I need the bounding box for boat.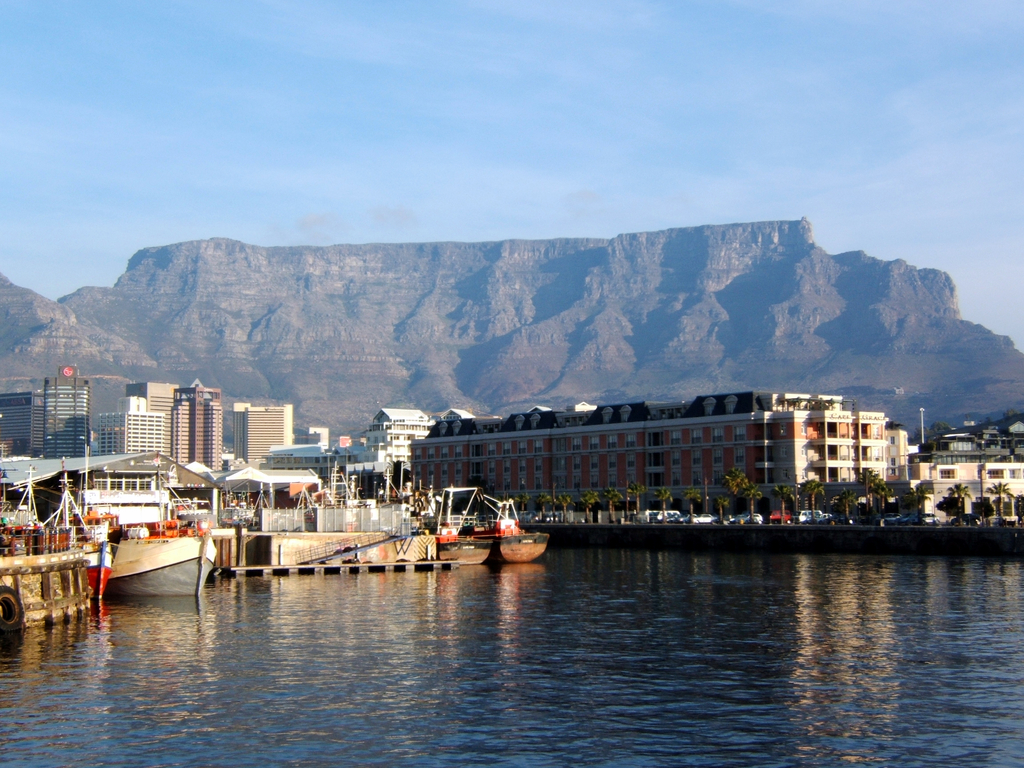
Here it is: {"x1": 0, "y1": 468, "x2": 86, "y2": 637}.
